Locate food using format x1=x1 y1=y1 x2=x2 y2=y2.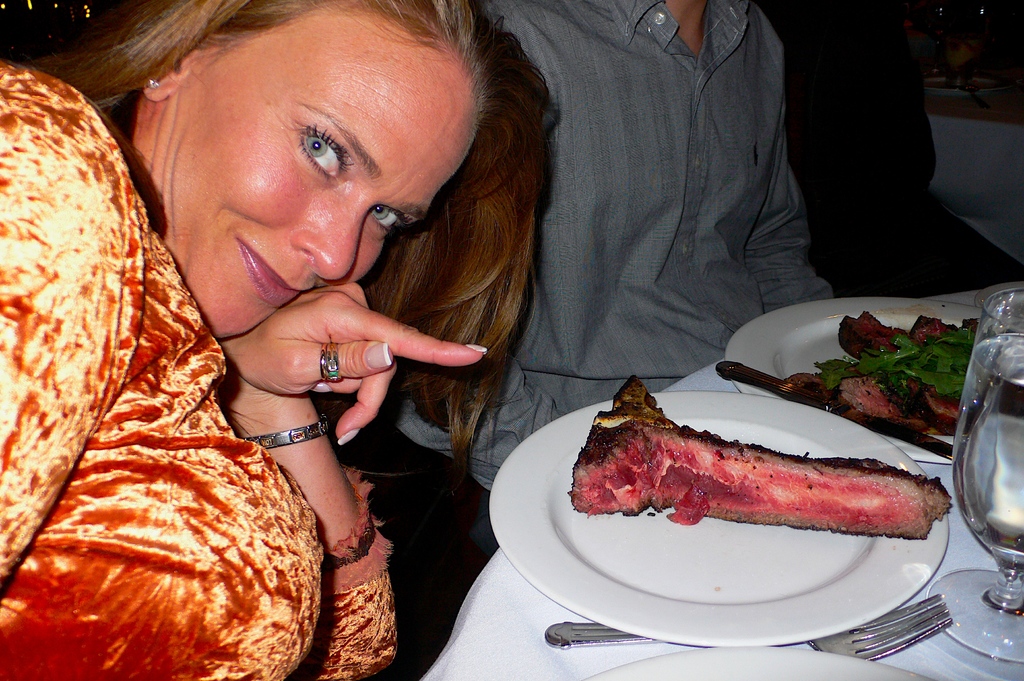
x1=580 y1=392 x2=931 y2=560.
